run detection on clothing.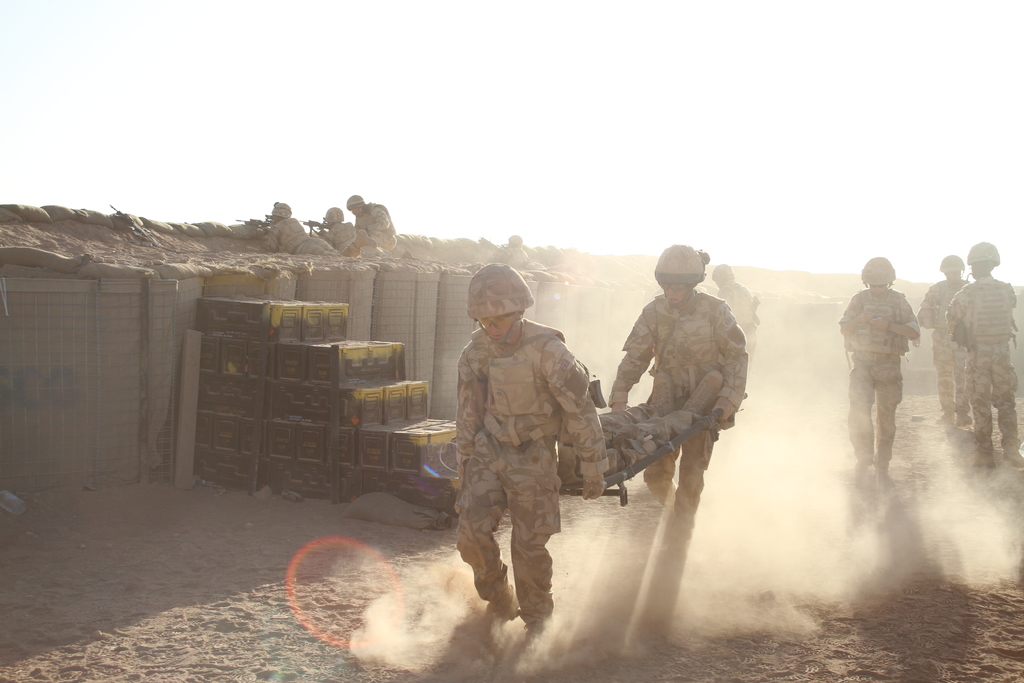
Result: box(835, 299, 920, 485).
